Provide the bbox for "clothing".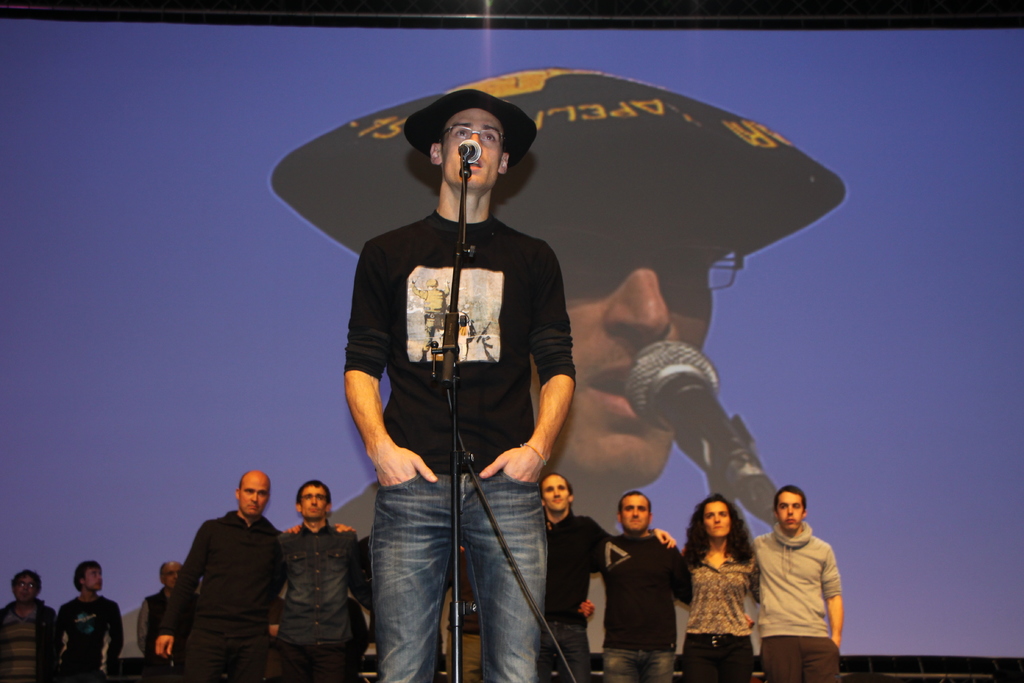
[left=340, top=202, right=572, bottom=682].
